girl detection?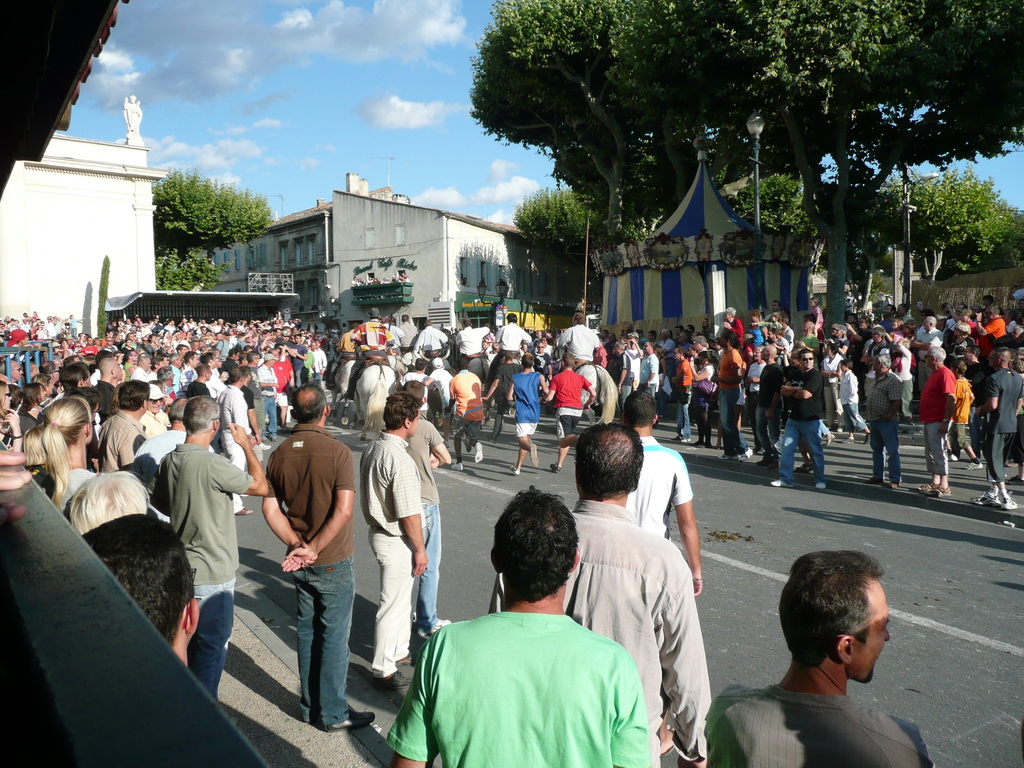
[x1=820, y1=342, x2=840, y2=431]
